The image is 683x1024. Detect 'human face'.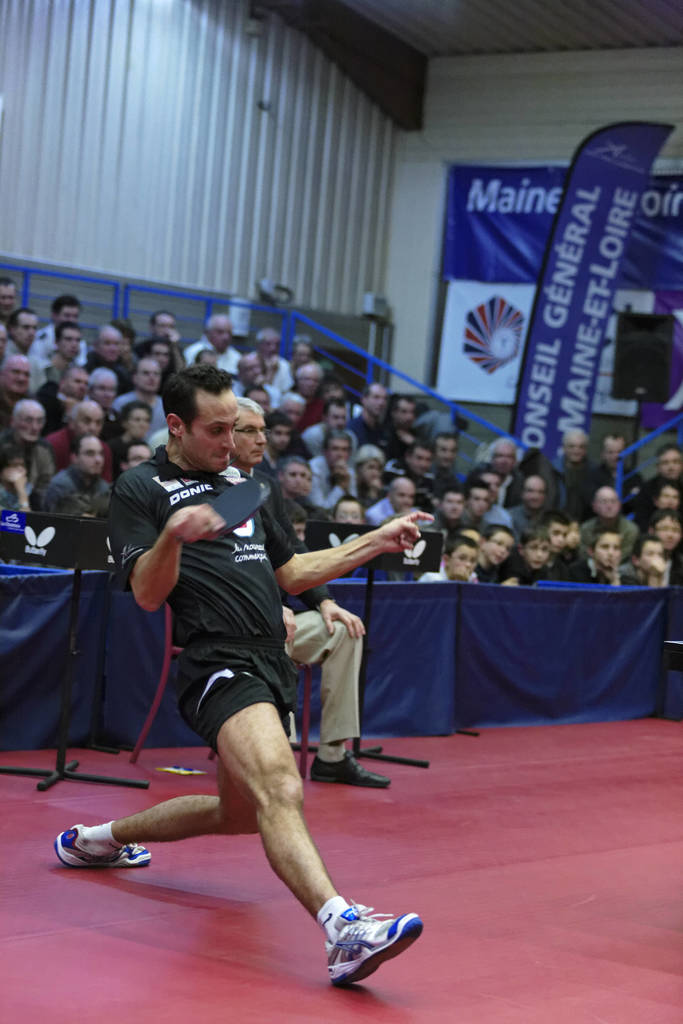
Detection: <box>600,435,629,472</box>.
